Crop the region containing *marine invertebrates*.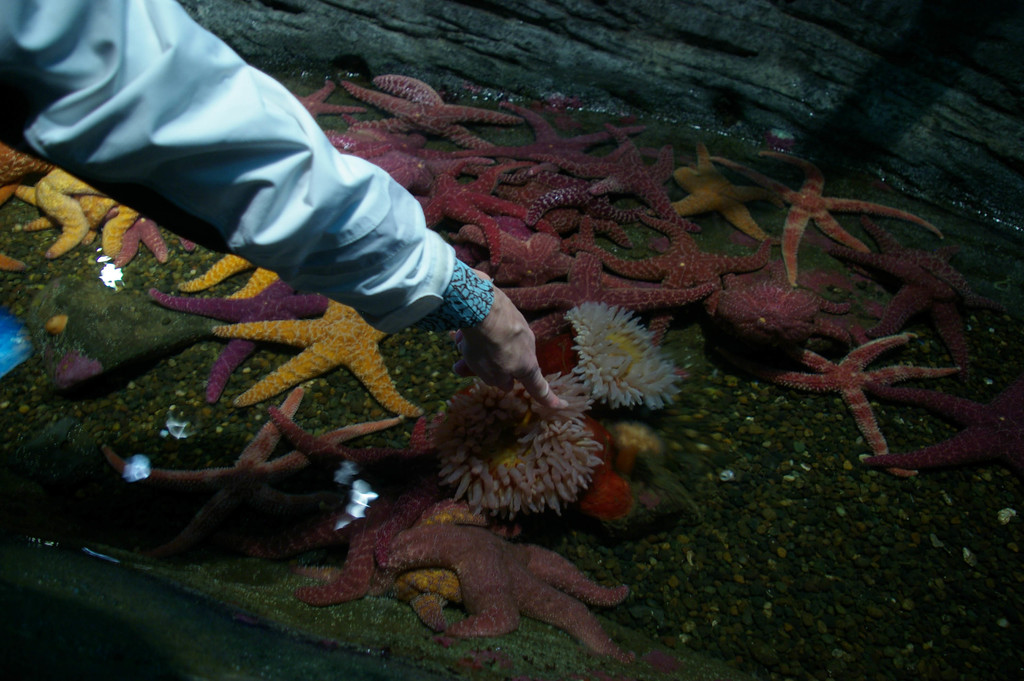
Crop region: left=177, top=241, right=273, bottom=293.
